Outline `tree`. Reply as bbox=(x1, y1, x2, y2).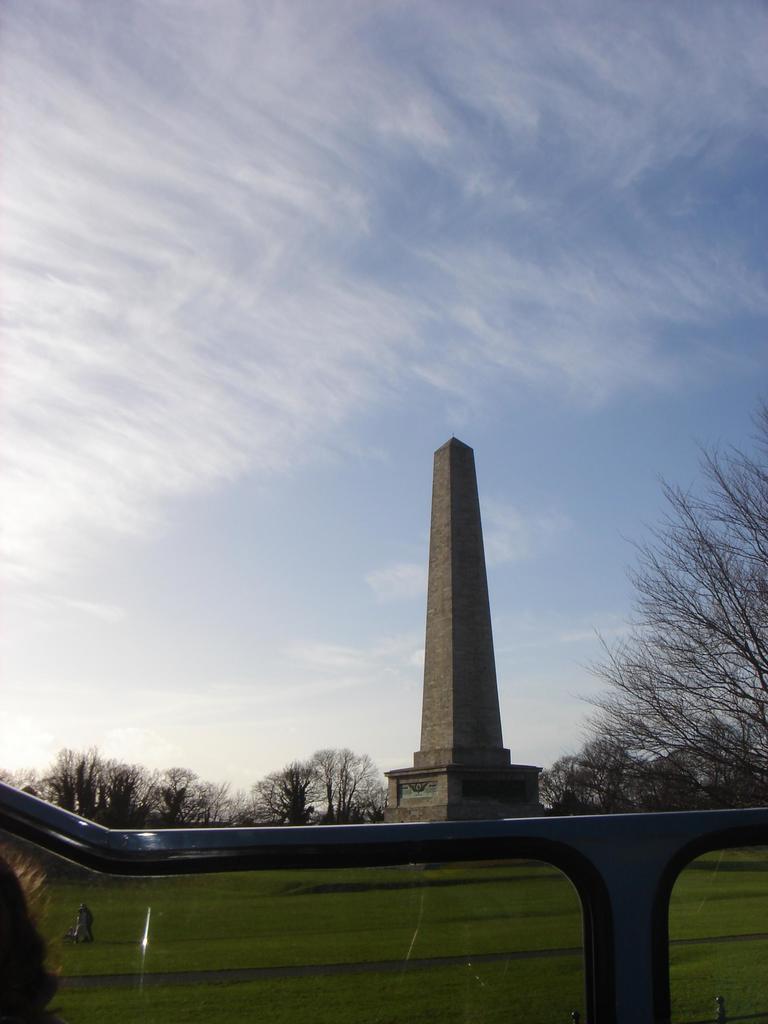
bbox=(621, 753, 696, 817).
